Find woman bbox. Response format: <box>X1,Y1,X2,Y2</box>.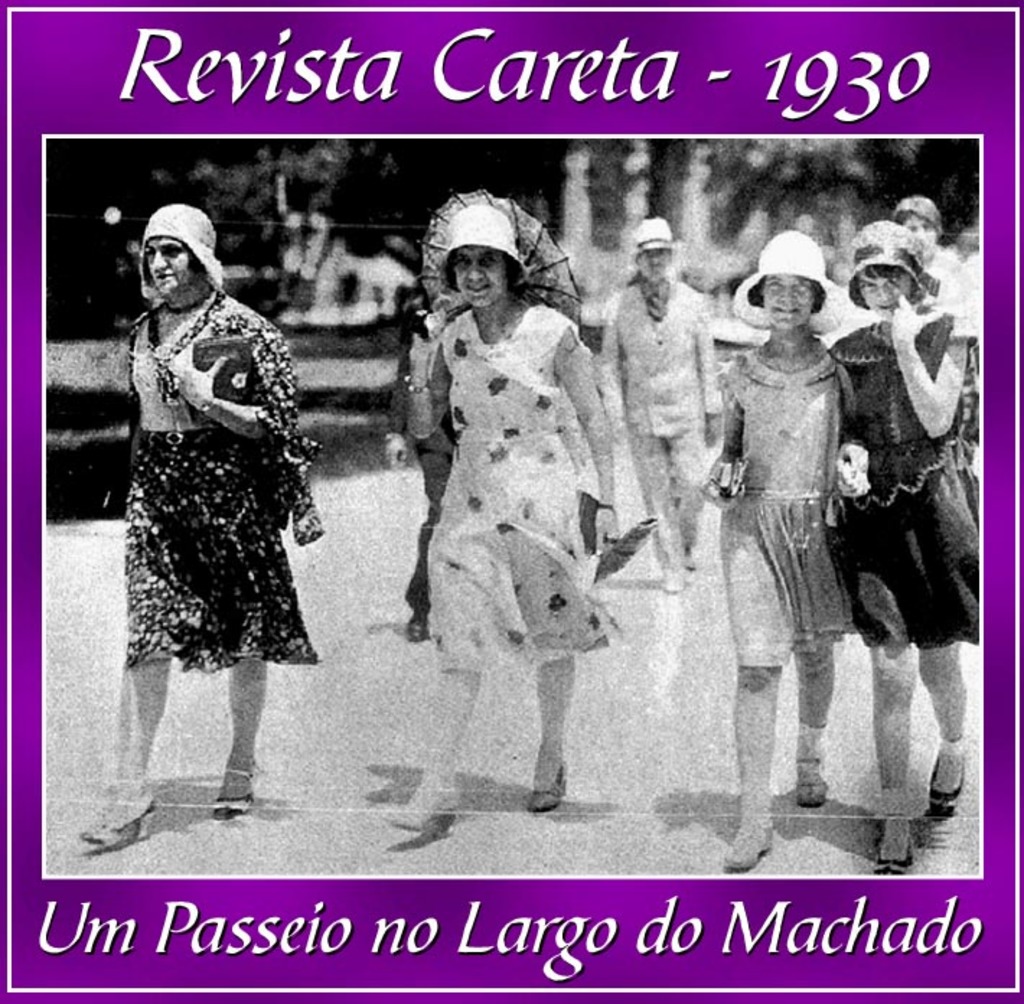
<box>825,215,984,870</box>.
